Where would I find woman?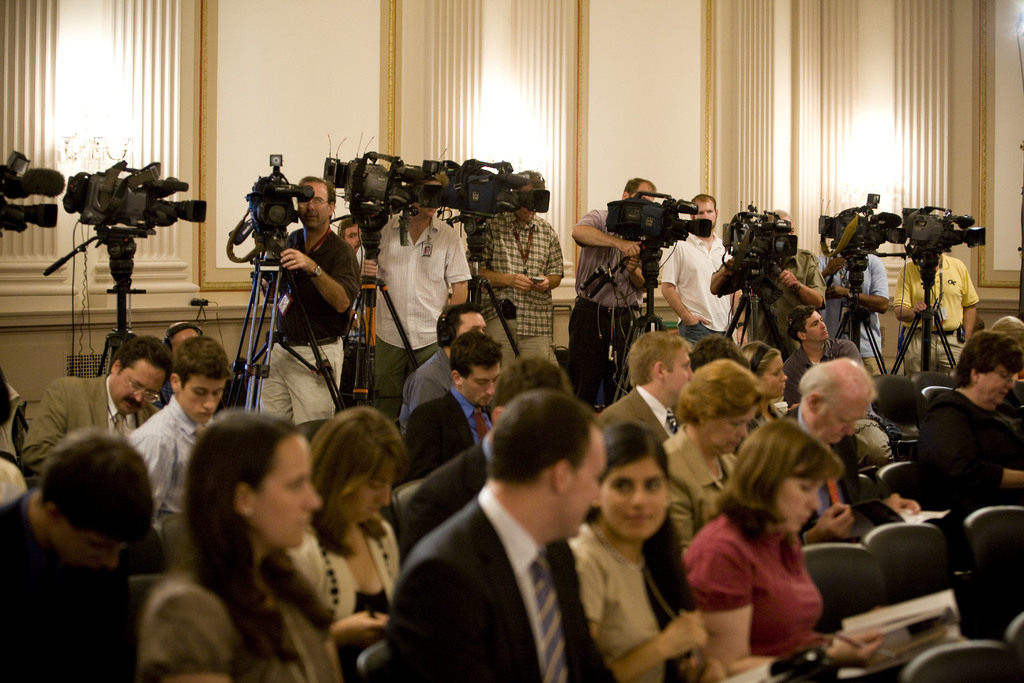
At {"left": 739, "top": 338, "right": 797, "bottom": 420}.
